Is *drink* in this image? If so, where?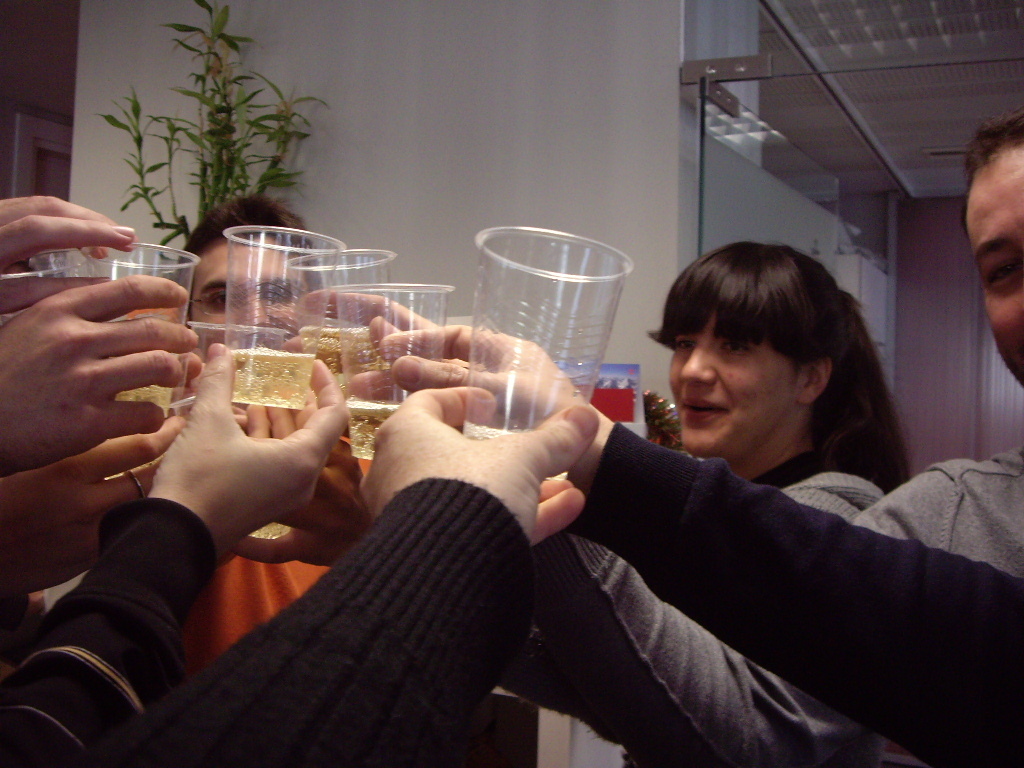
Yes, at box(253, 520, 295, 543).
